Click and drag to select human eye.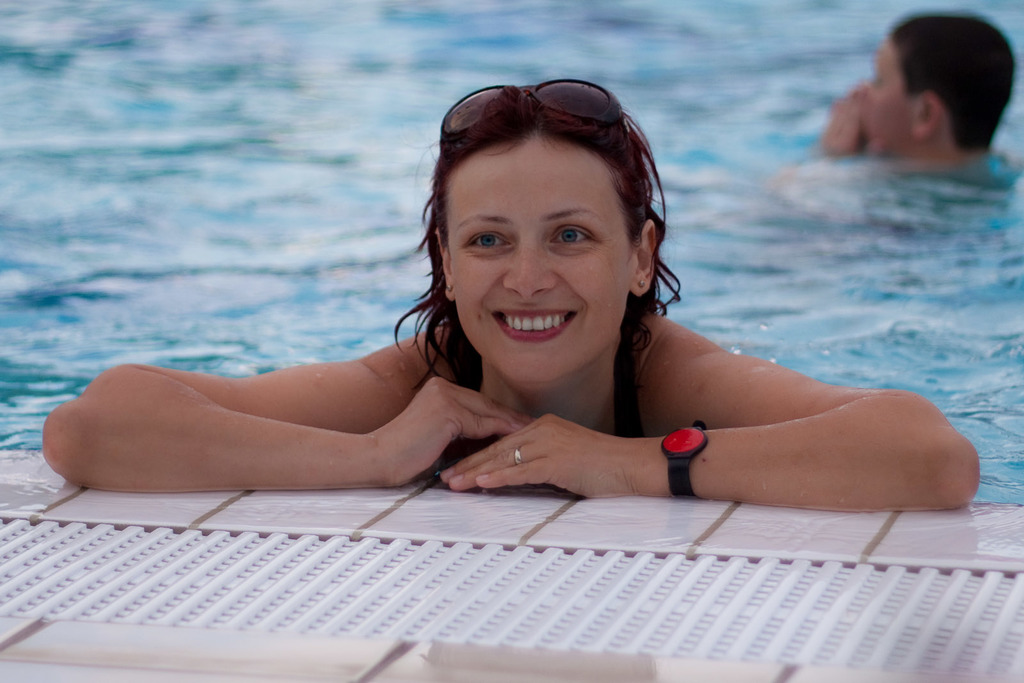
Selection: {"left": 464, "top": 229, "right": 510, "bottom": 249}.
